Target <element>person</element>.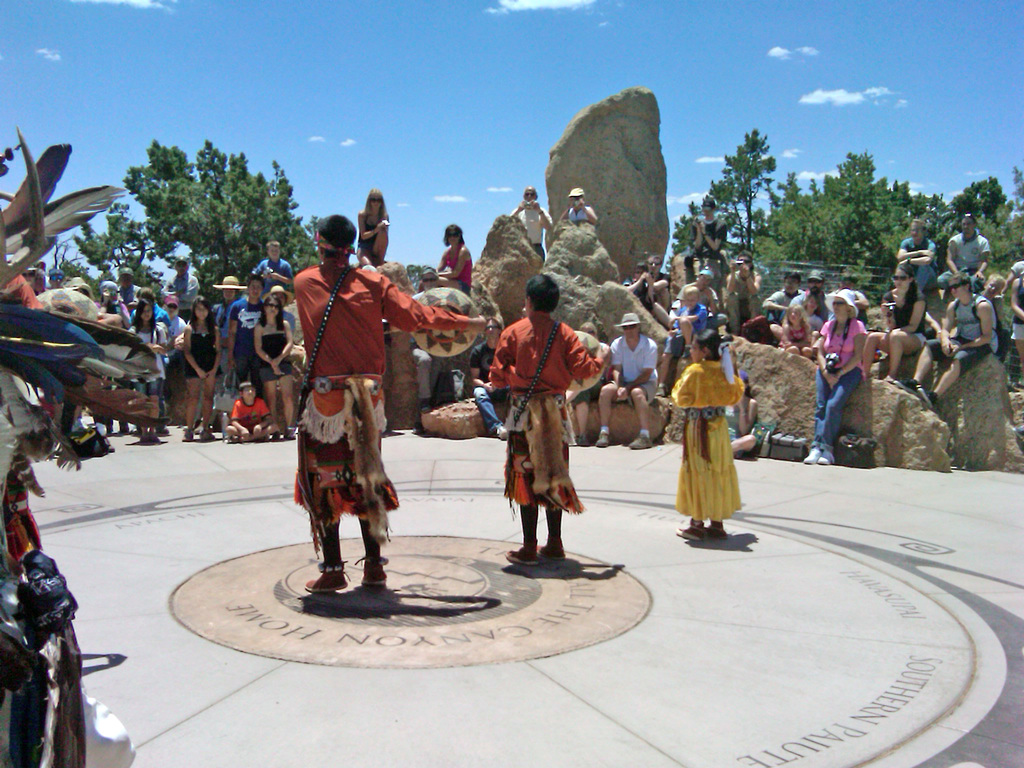
Target region: 509, 183, 556, 256.
